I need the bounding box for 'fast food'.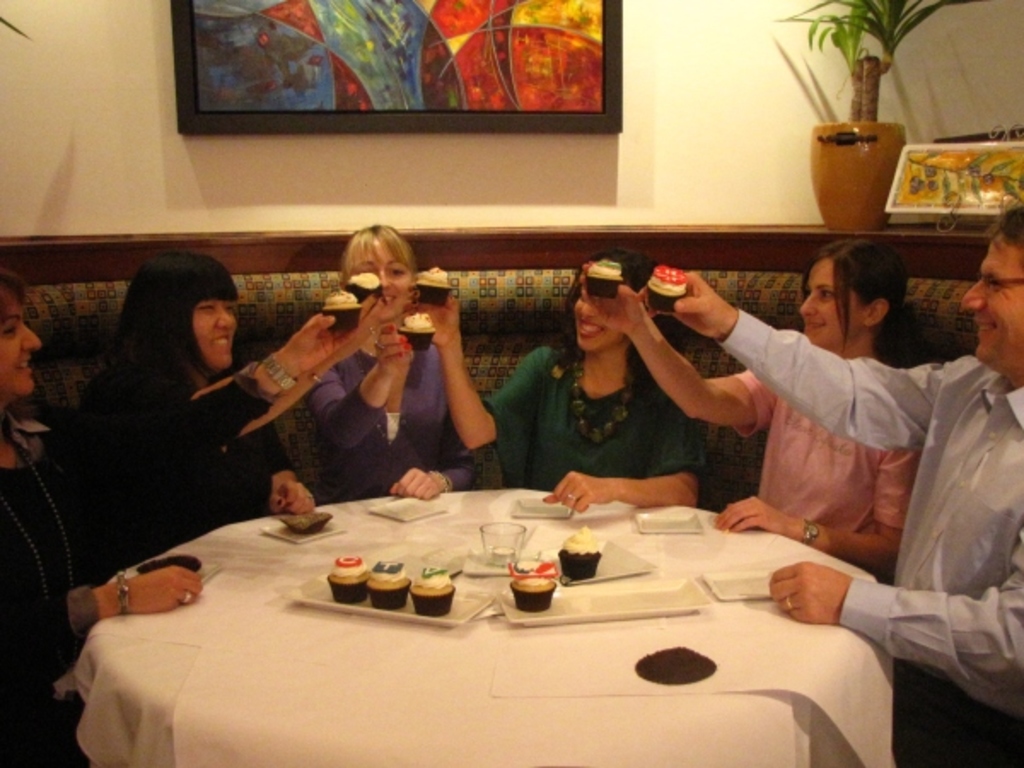
Here it is: <region>358, 556, 404, 616</region>.
